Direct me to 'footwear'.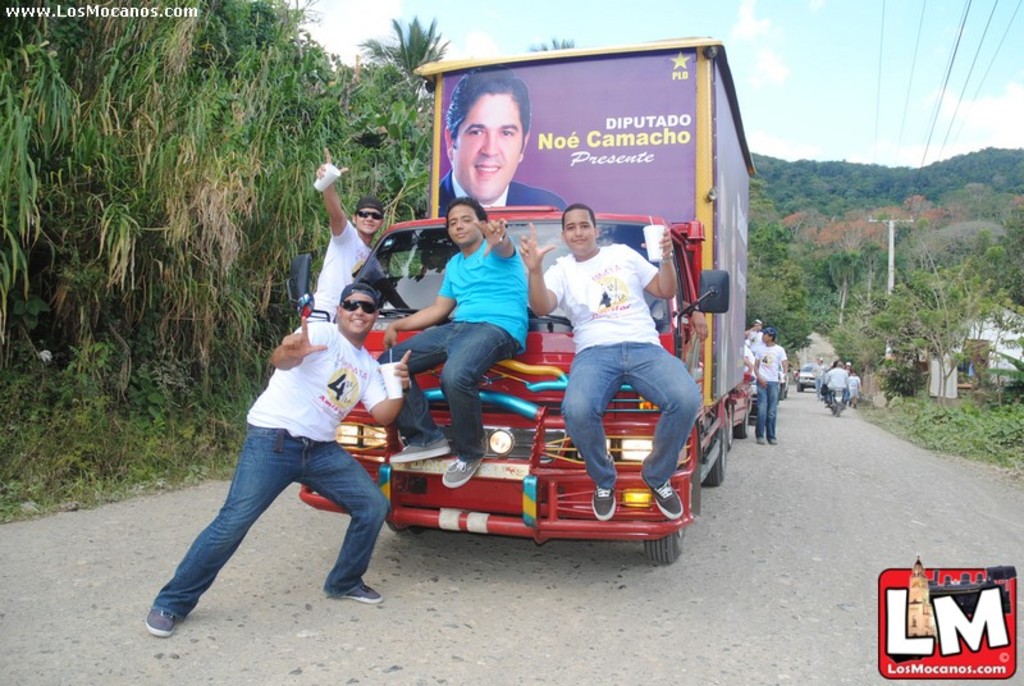
Direction: {"left": 758, "top": 434, "right": 765, "bottom": 443}.
